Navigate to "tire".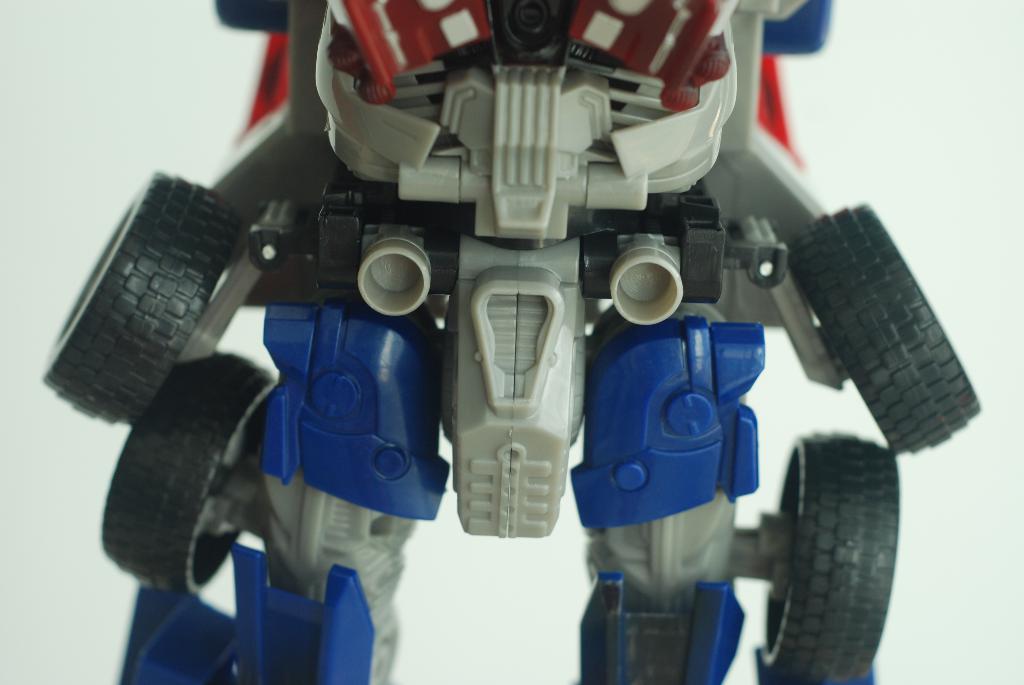
Navigation target: (left=41, top=171, right=242, bottom=425).
